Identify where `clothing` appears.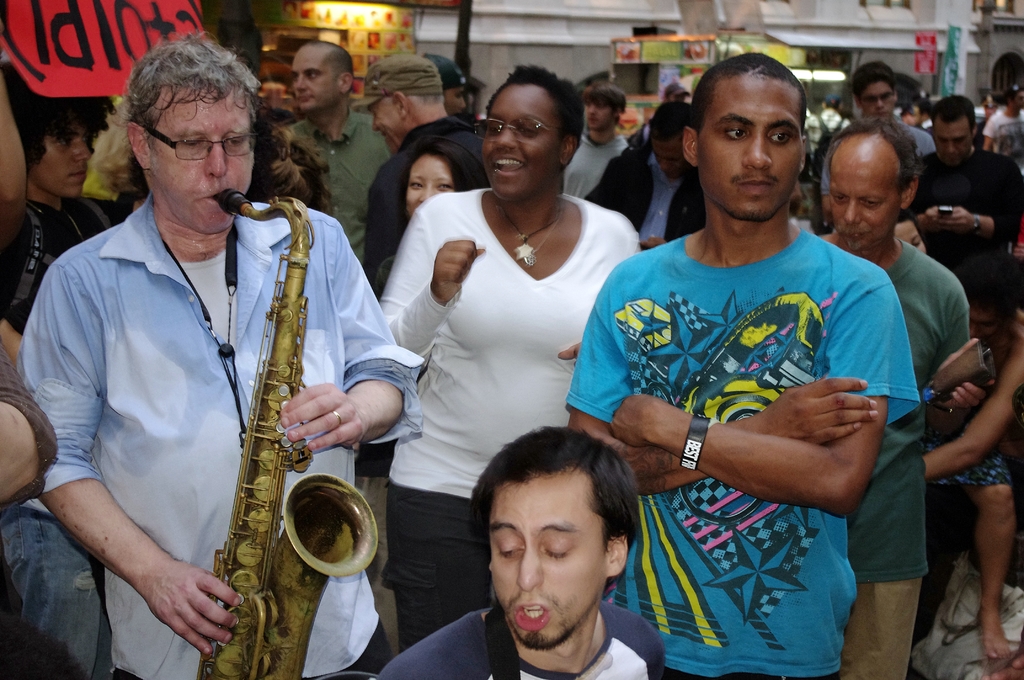
Appears at (562,222,924,679).
